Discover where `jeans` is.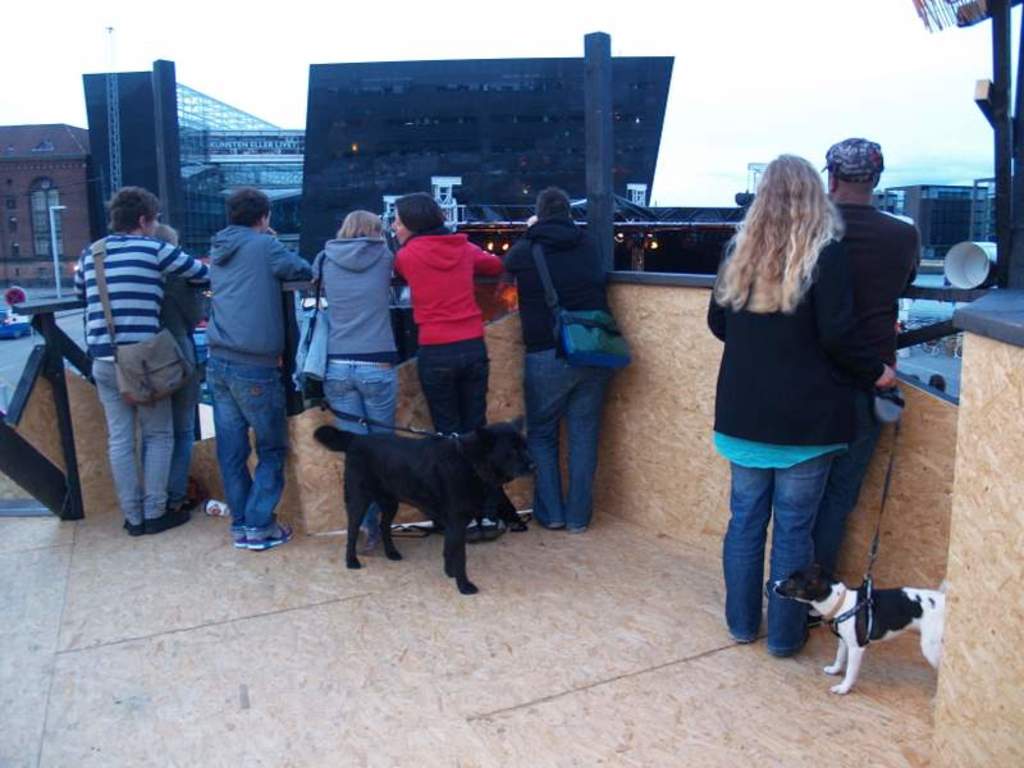
Discovered at <box>810,434,879,582</box>.
